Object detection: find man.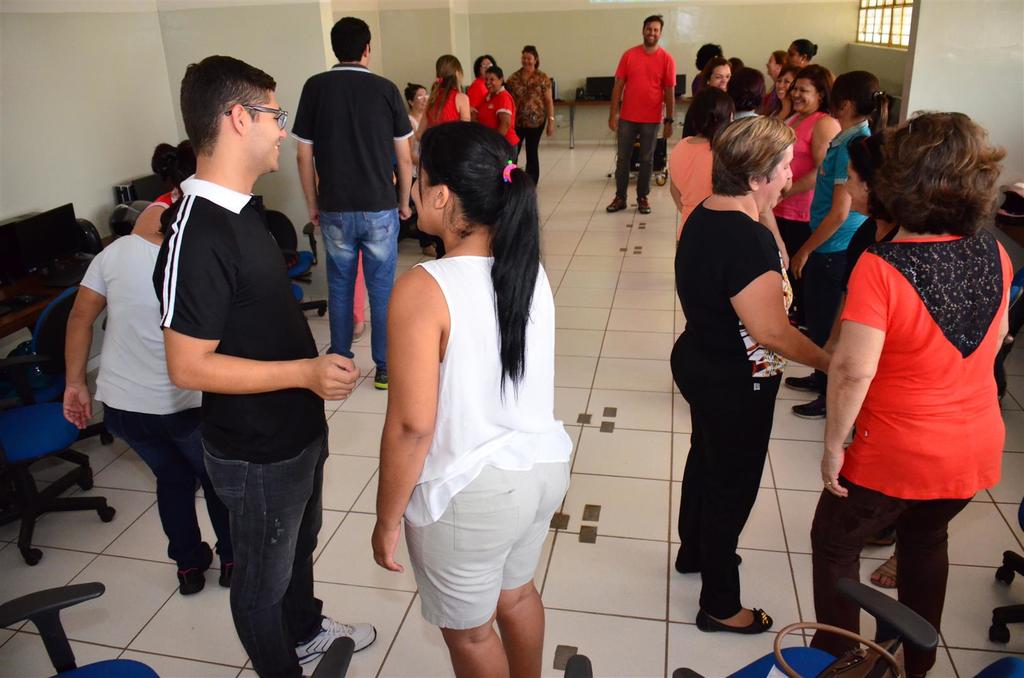
x1=604 y1=16 x2=675 y2=212.
